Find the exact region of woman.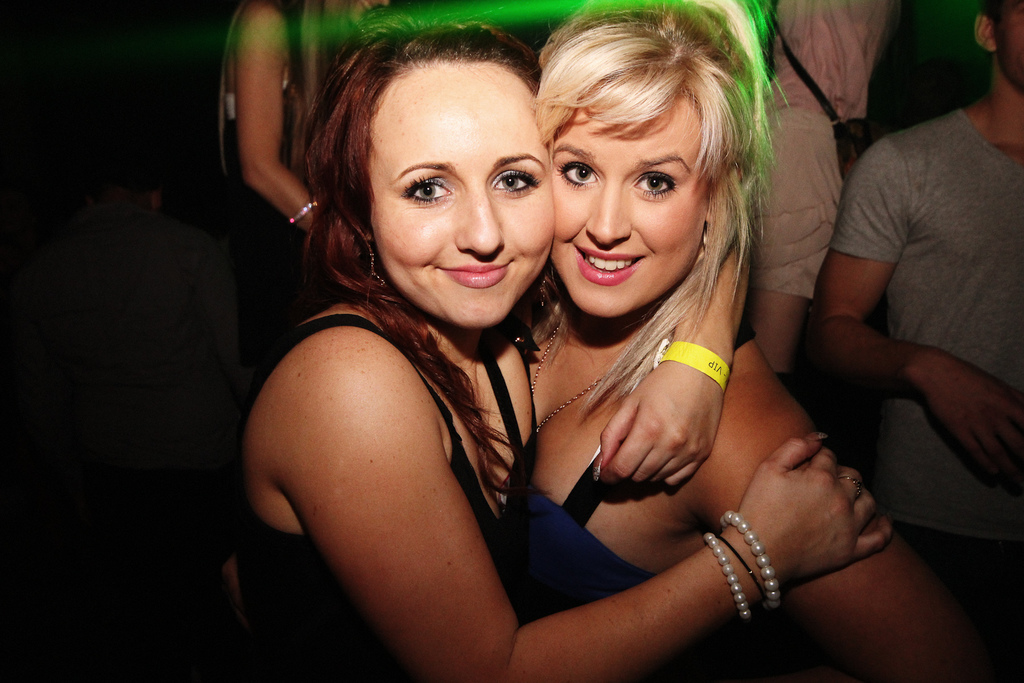
Exact region: (504, 0, 971, 682).
